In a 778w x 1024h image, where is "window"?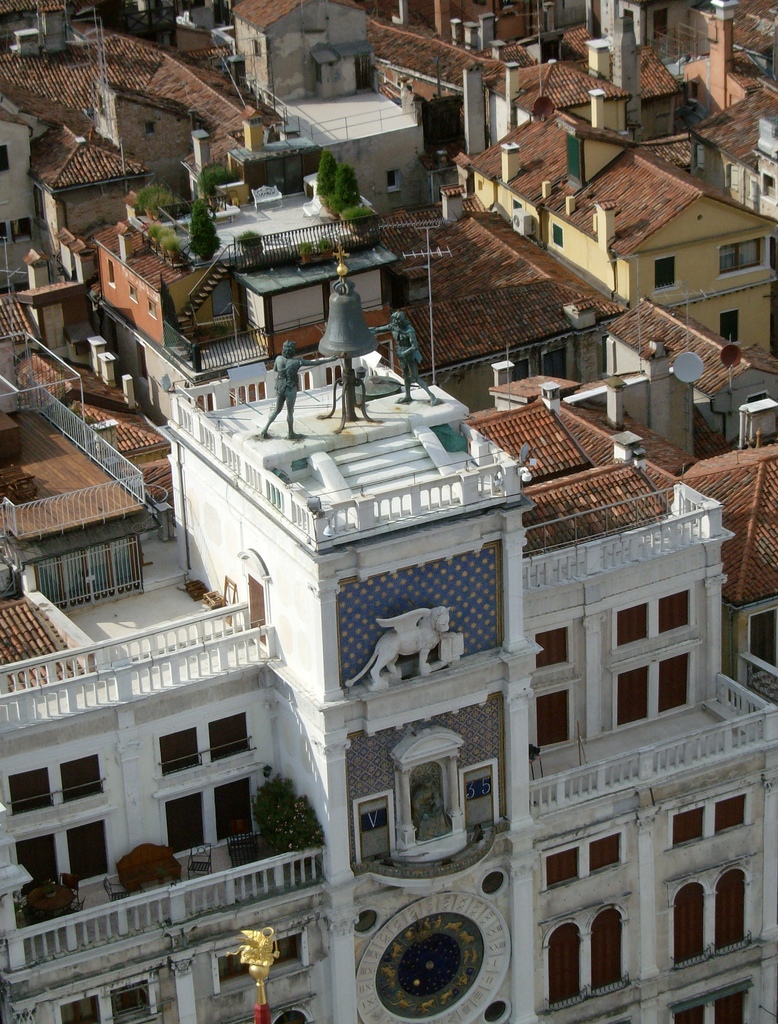
[713, 791, 747, 831].
